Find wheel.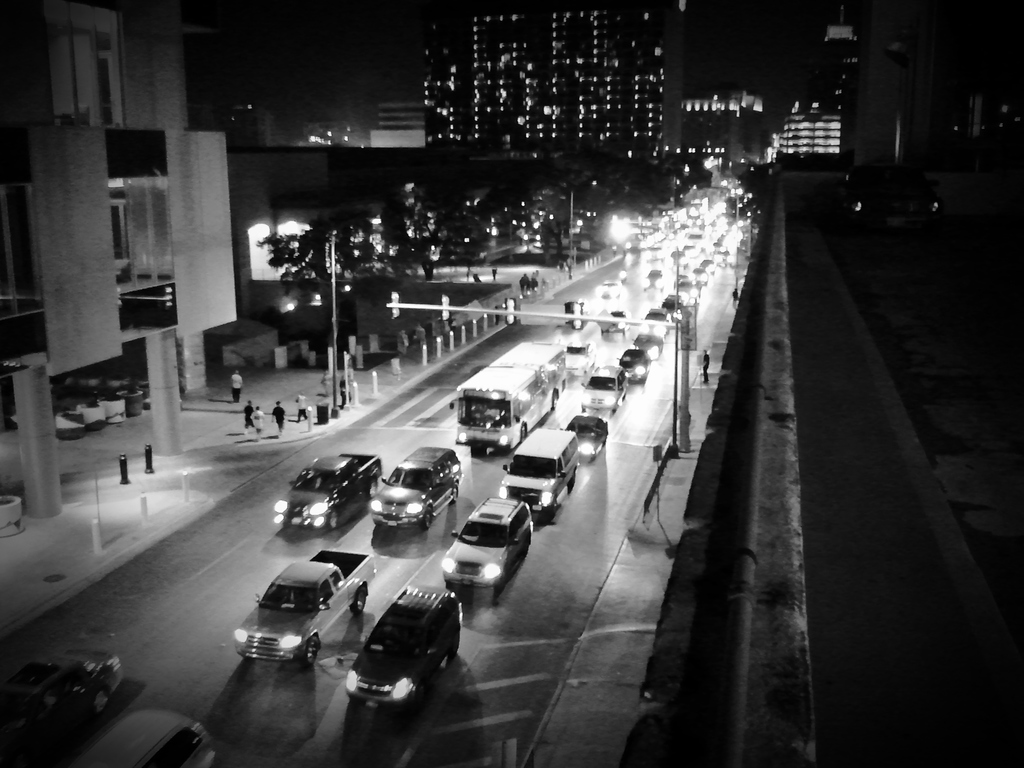
select_region(541, 502, 562, 524).
